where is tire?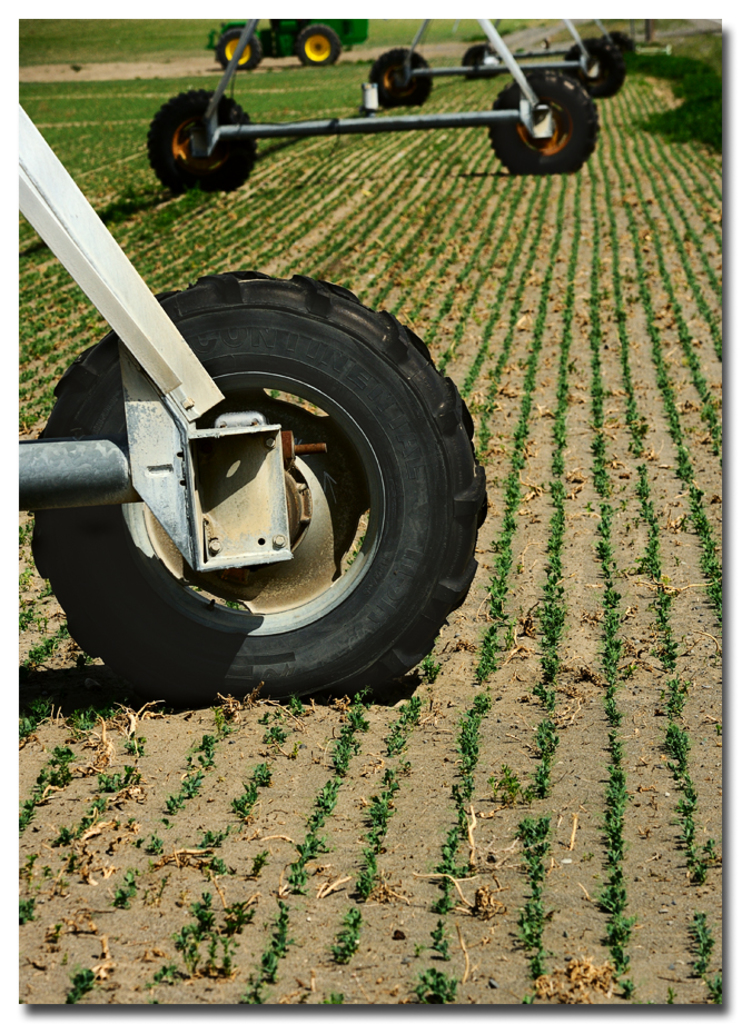
pyautogui.locateOnScreen(217, 29, 265, 71).
